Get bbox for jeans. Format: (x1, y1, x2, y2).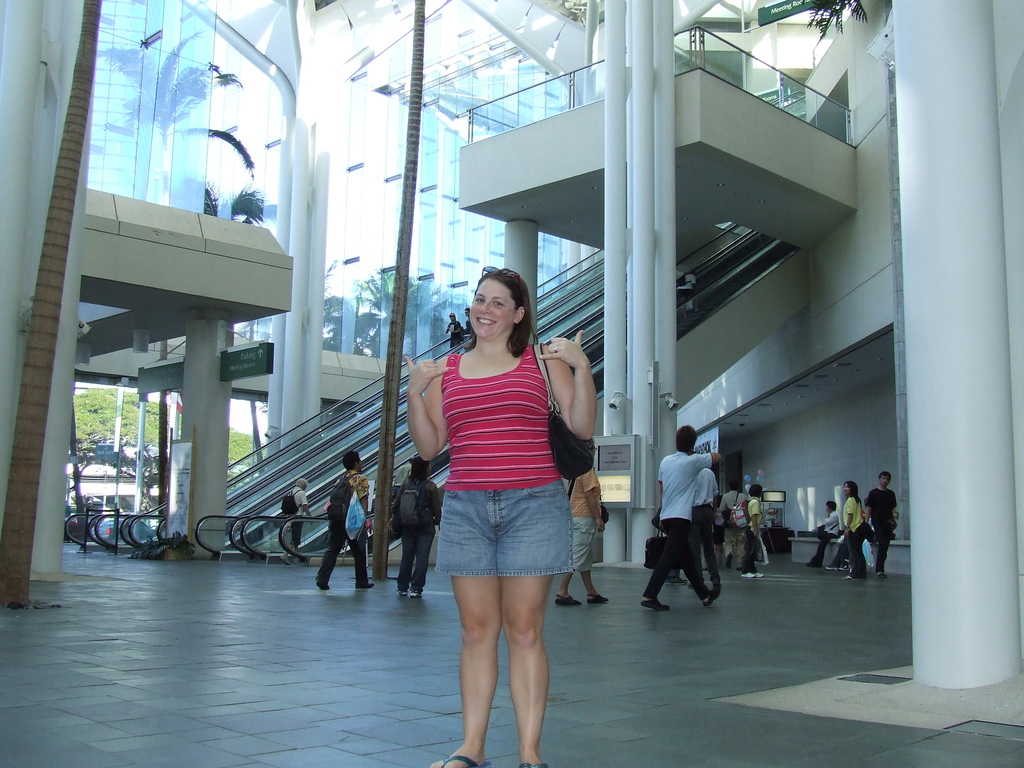
(395, 529, 426, 593).
